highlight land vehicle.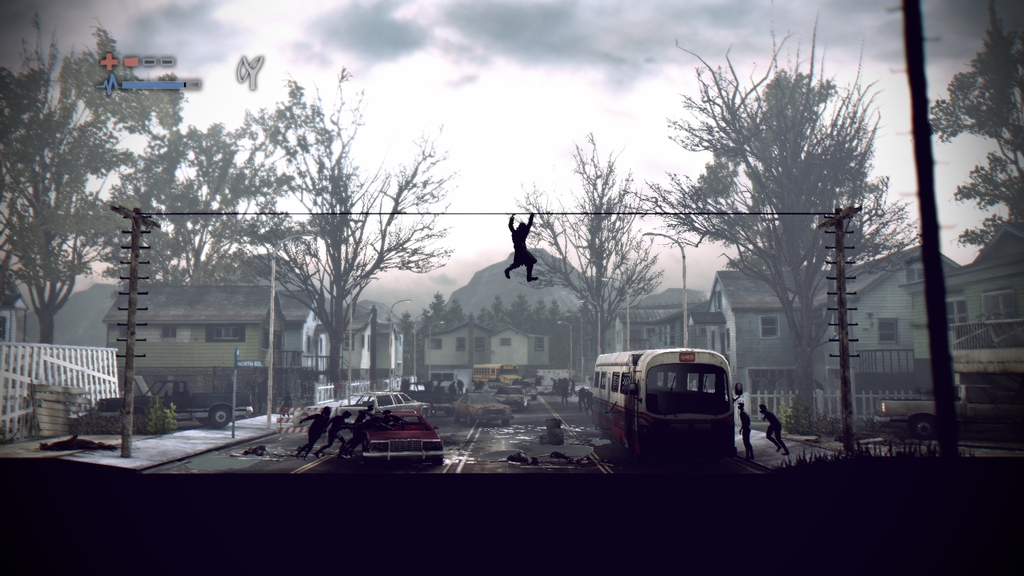
Highlighted region: Rect(599, 343, 753, 458).
